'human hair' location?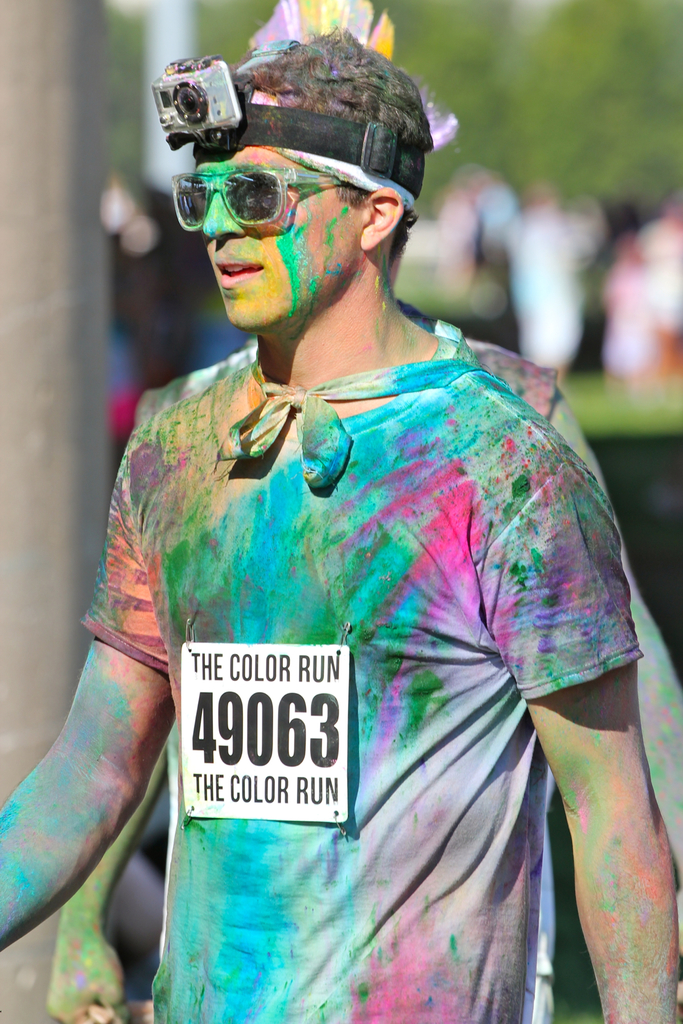
bbox=[226, 28, 432, 261]
